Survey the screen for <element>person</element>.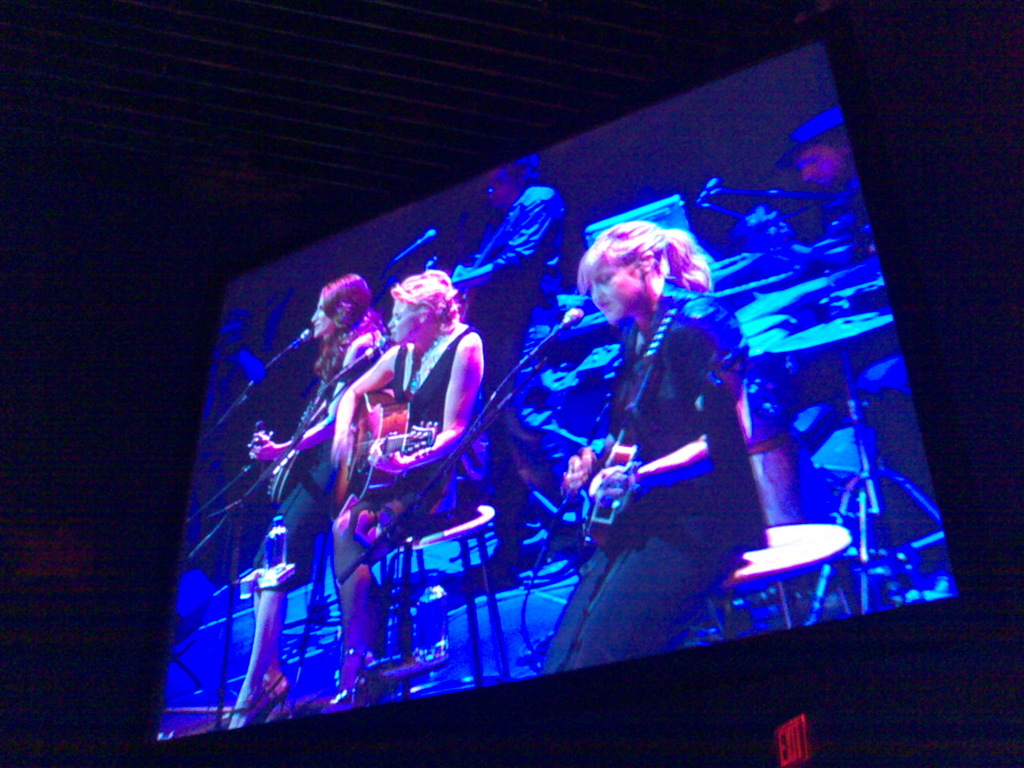
Survey found: Rect(553, 182, 763, 649).
